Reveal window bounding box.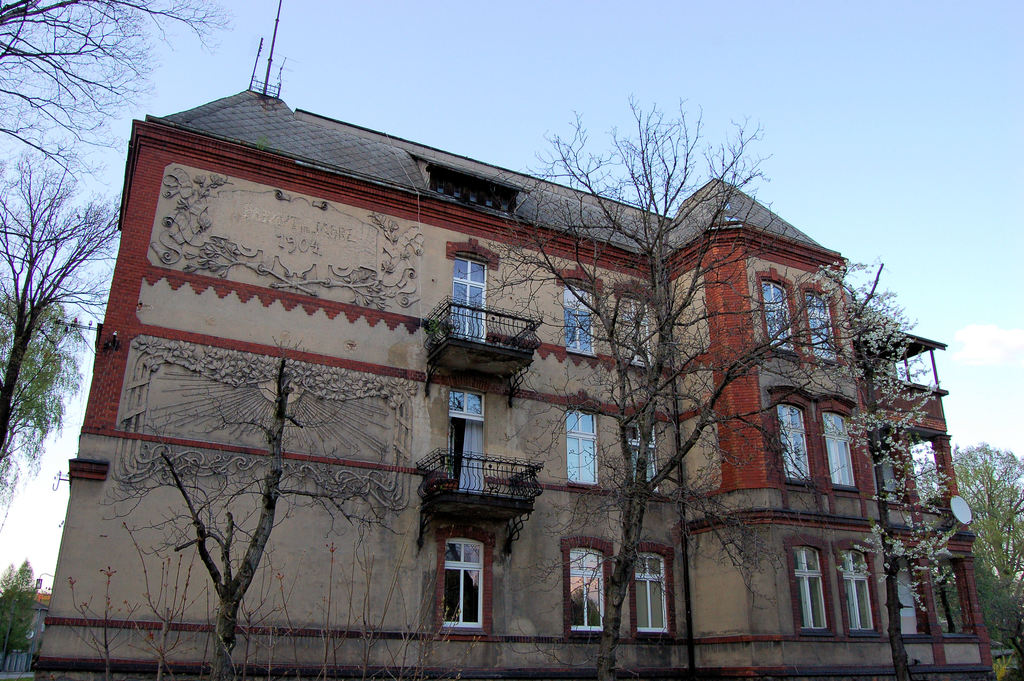
Revealed: bbox(796, 279, 849, 359).
